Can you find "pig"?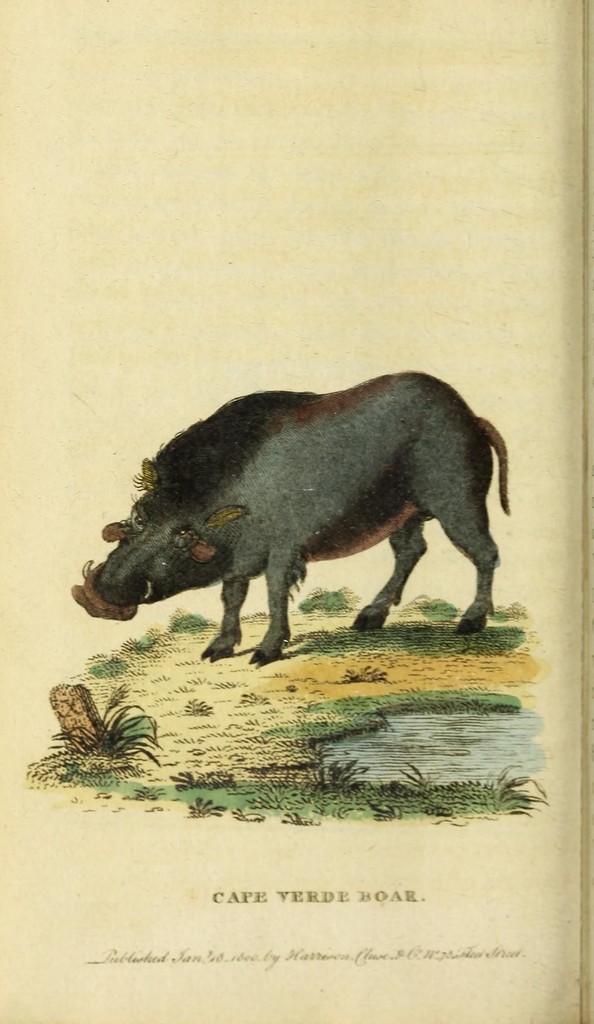
Yes, bounding box: rect(71, 369, 511, 664).
